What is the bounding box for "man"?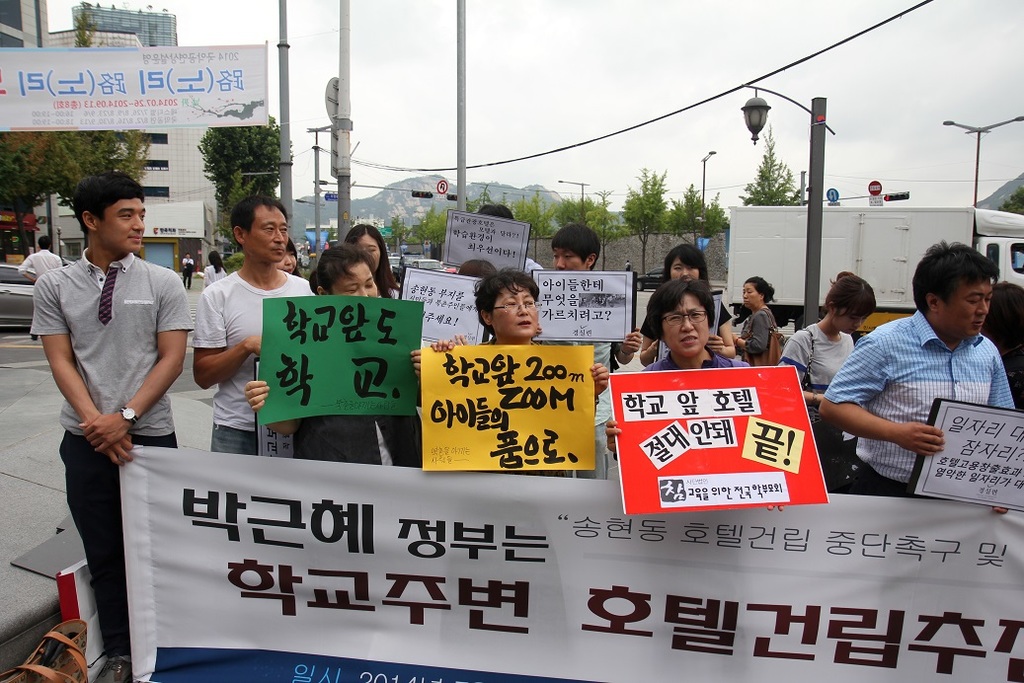
[822, 246, 1012, 499].
